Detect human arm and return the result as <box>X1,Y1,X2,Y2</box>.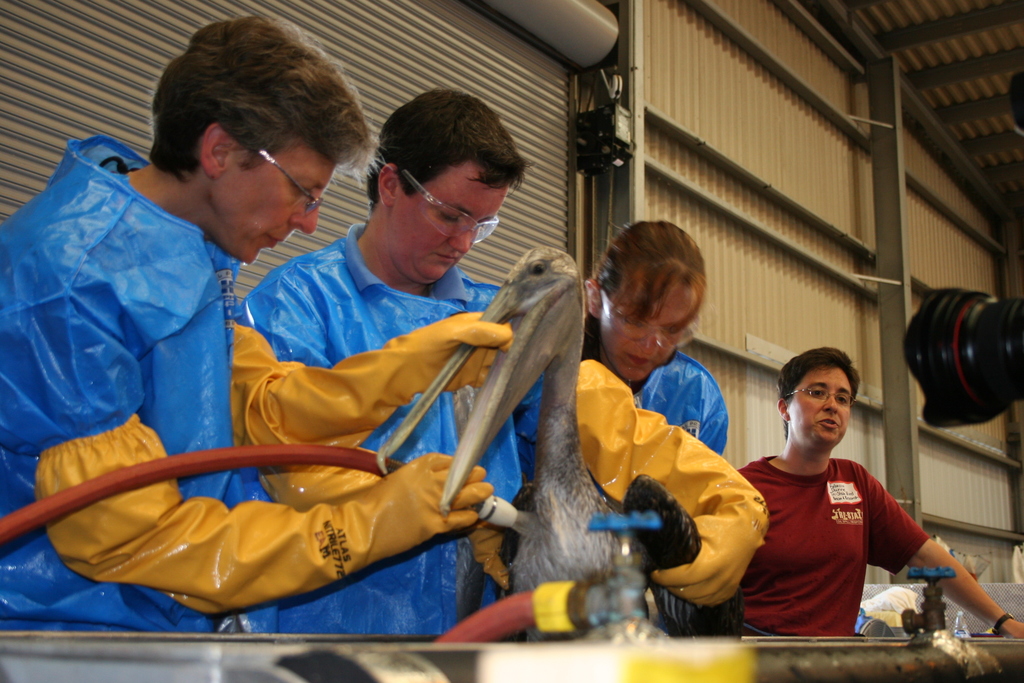
<box>264,273,495,527</box>.
